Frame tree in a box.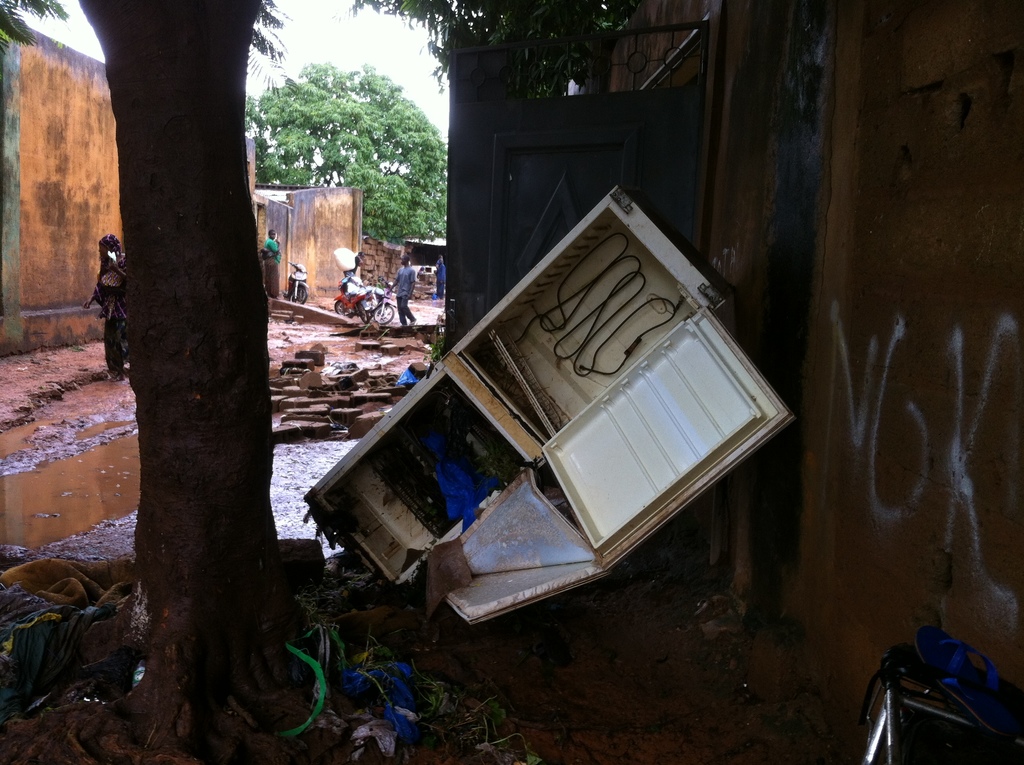
box=[221, 60, 445, 254].
